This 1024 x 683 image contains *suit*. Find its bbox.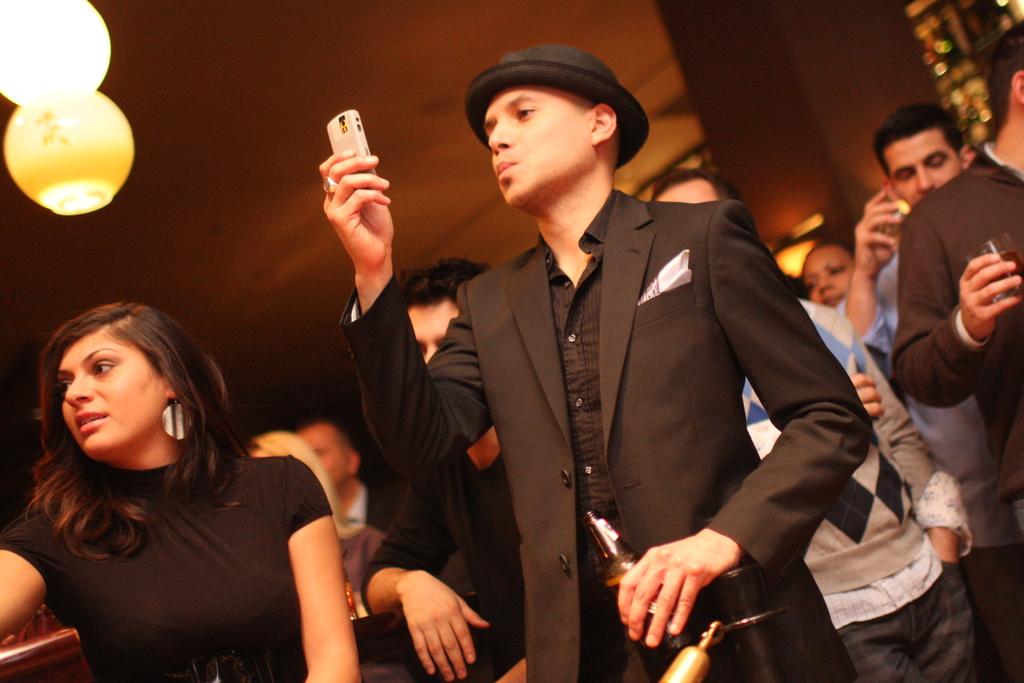
[x1=338, y1=188, x2=872, y2=682].
